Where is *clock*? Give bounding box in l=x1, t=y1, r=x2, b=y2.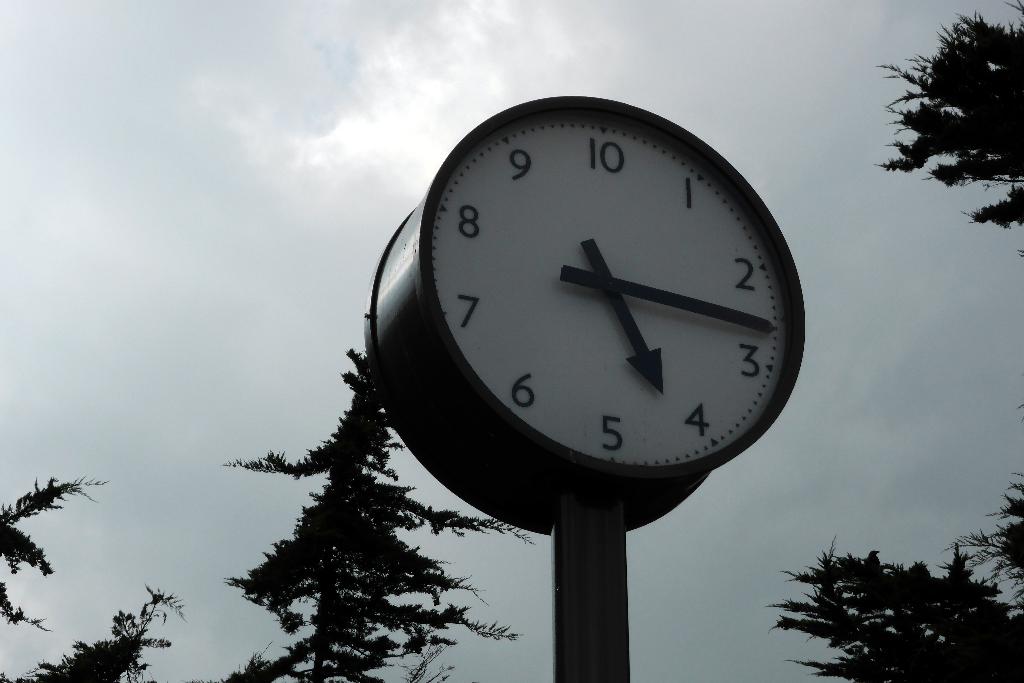
l=348, t=121, r=822, b=523.
